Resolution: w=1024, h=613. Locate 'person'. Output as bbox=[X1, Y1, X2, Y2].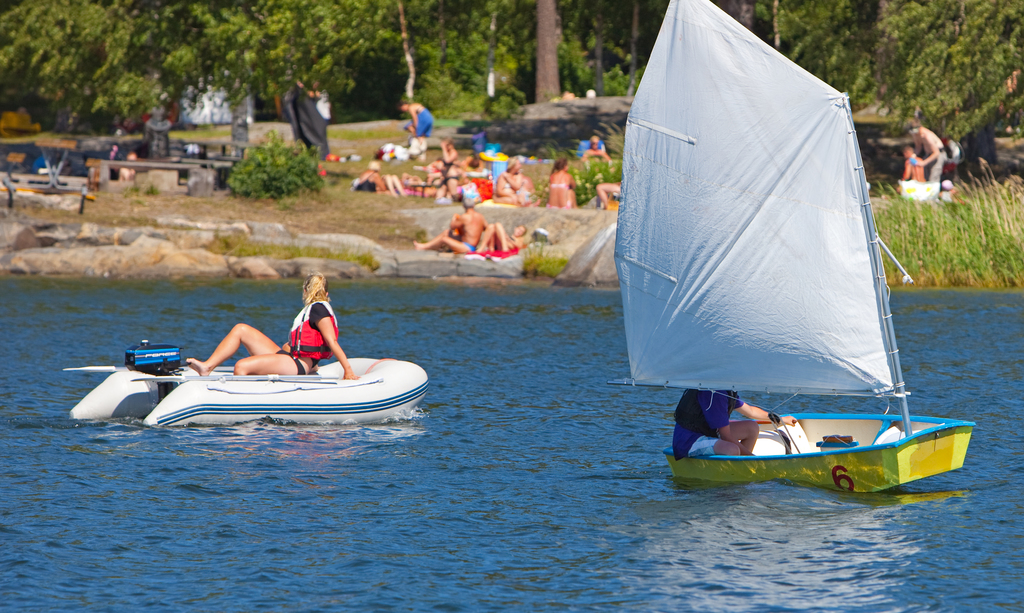
bbox=[403, 97, 433, 136].
